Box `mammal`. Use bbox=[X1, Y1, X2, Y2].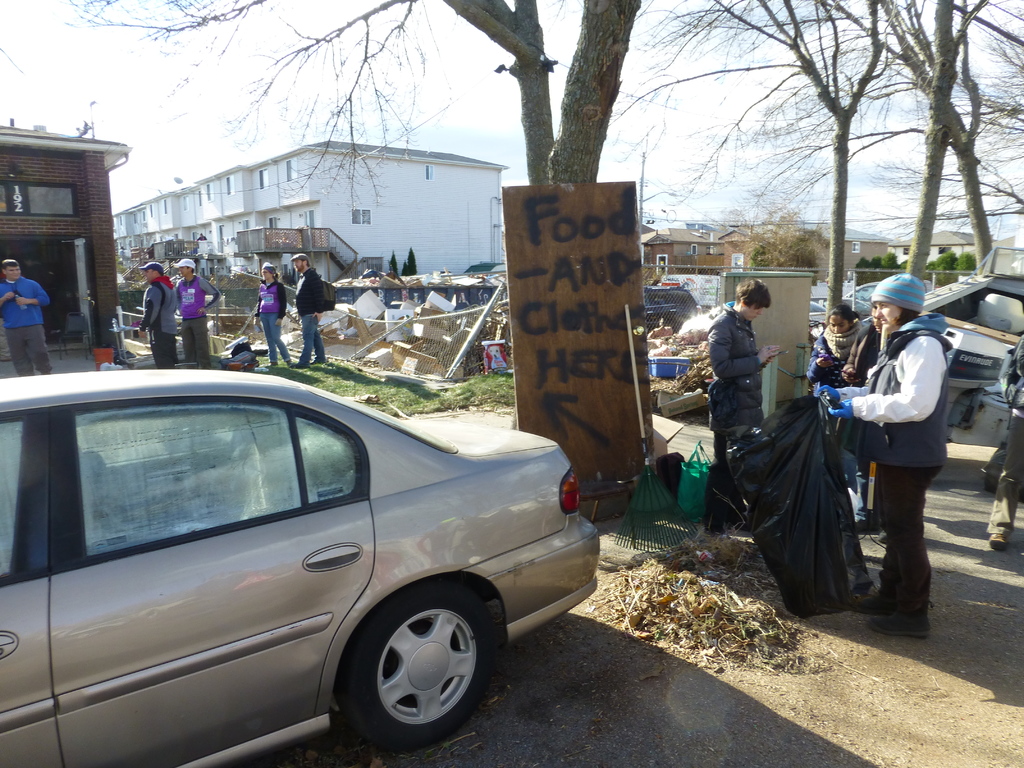
bbox=[488, 346, 509, 367].
